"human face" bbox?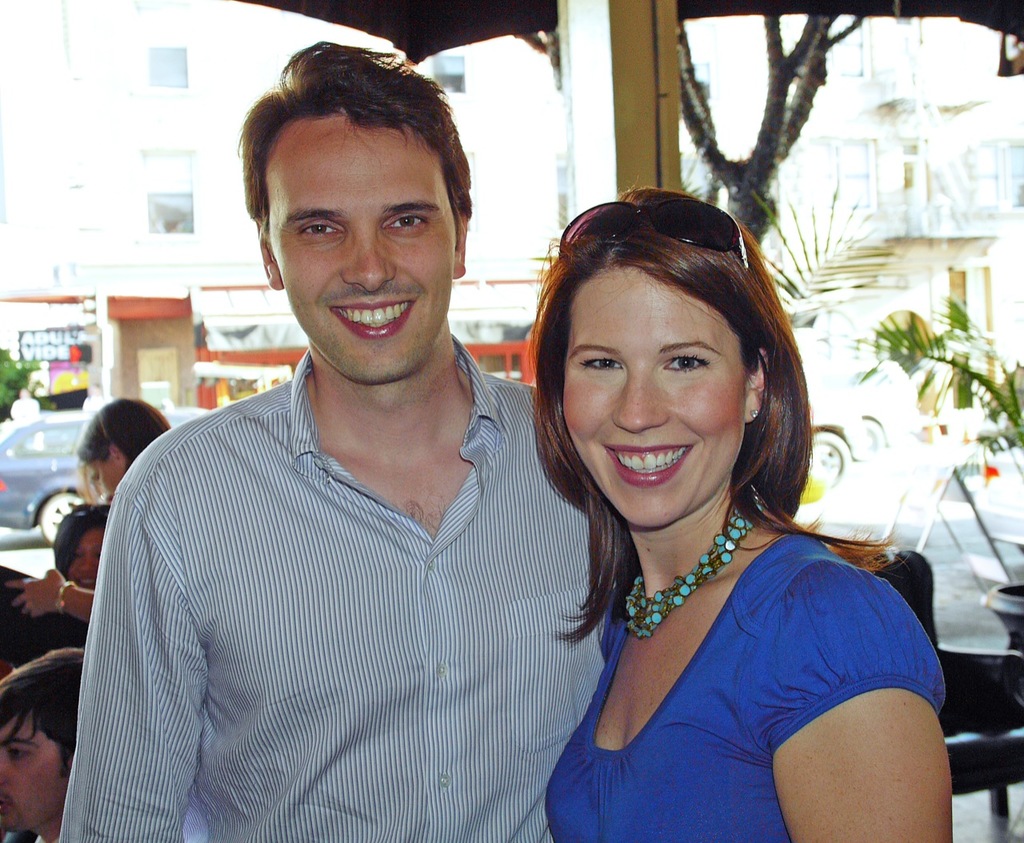
[269,126,456,386]
